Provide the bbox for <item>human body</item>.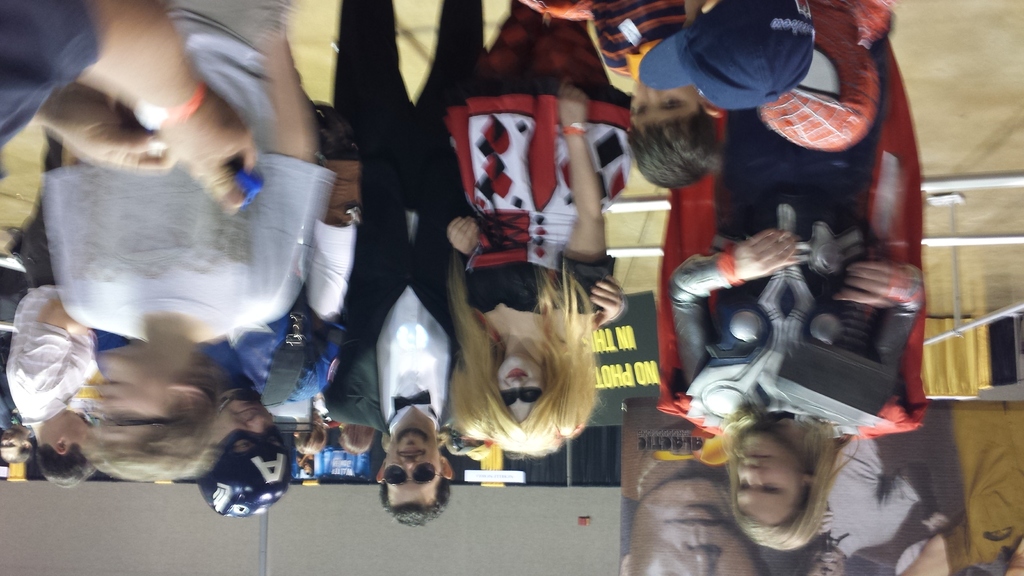
<box>621,405,763,575</box>.
